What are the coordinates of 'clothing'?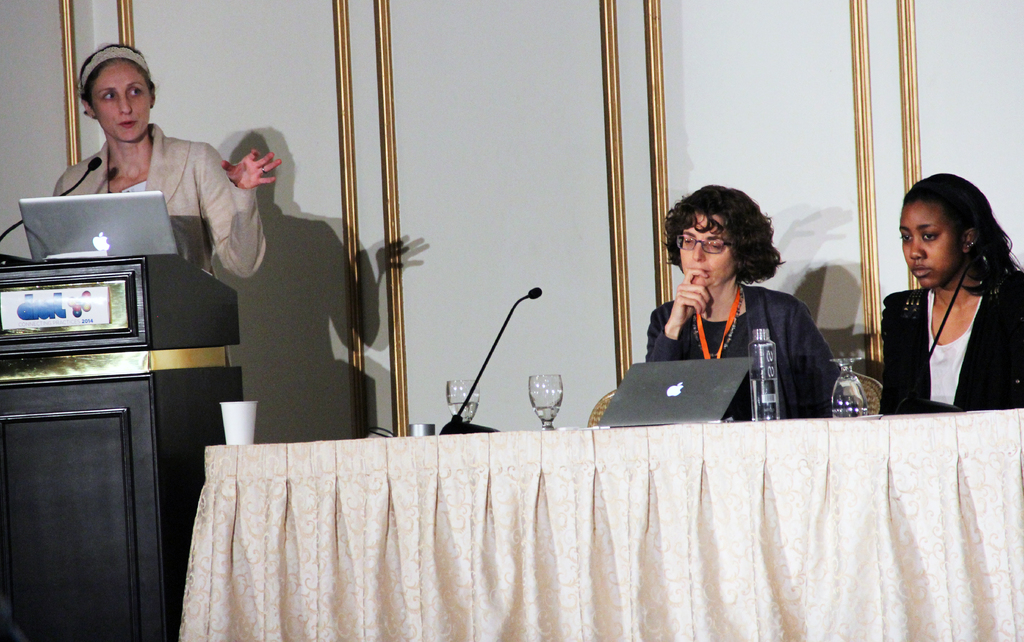
51:122:267:279.
